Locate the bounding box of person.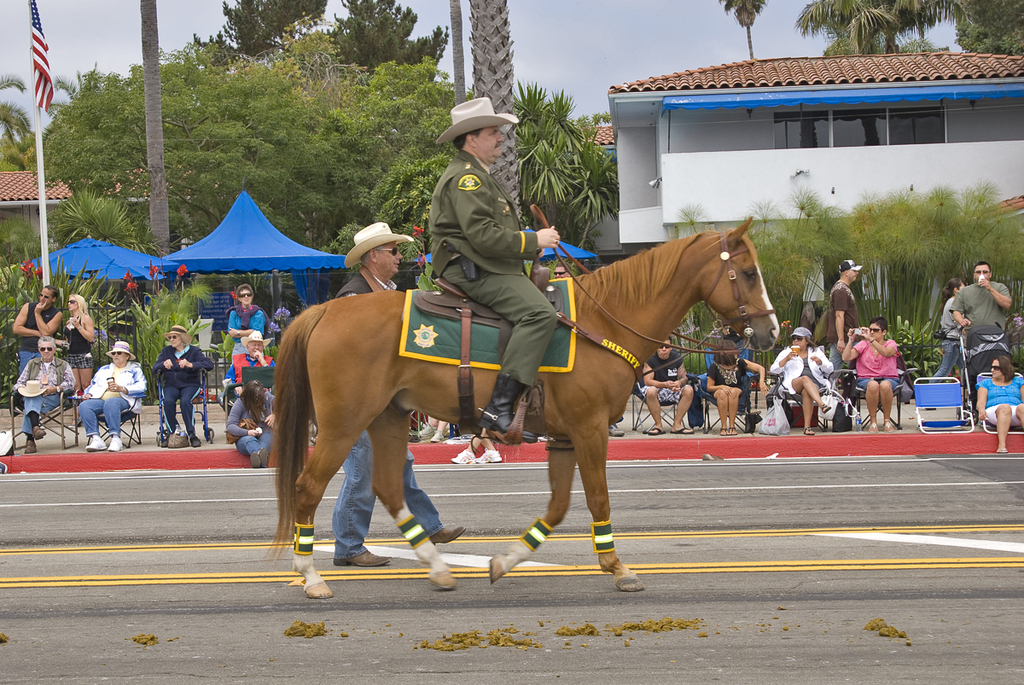
Bounding box: [x1=223, y1=378, x2=278, y2=467].
